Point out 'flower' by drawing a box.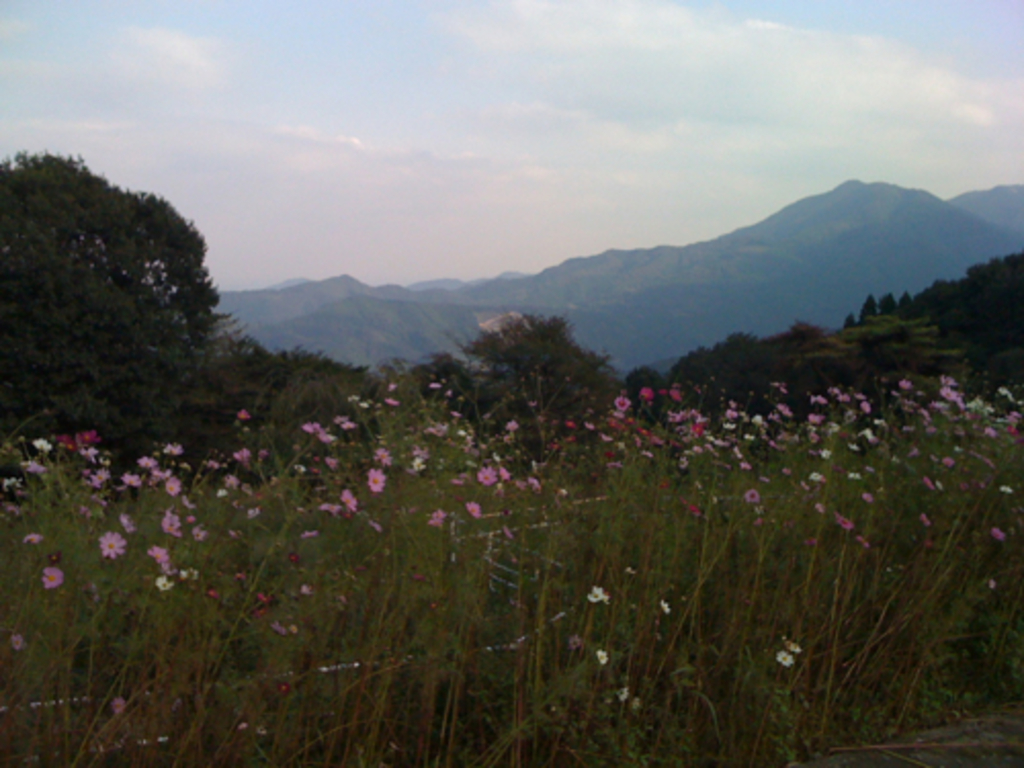
<bbox>426, 508, 442, 524</bbox>.
